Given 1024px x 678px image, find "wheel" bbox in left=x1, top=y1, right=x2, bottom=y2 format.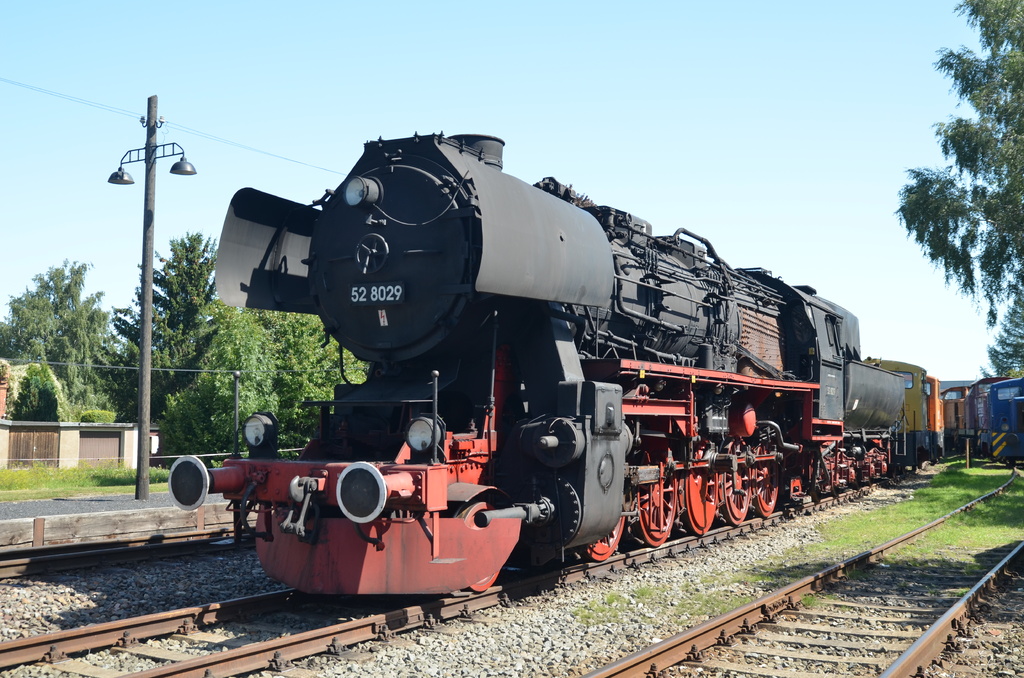
left=465, top=564, right=501, bottom=595.
